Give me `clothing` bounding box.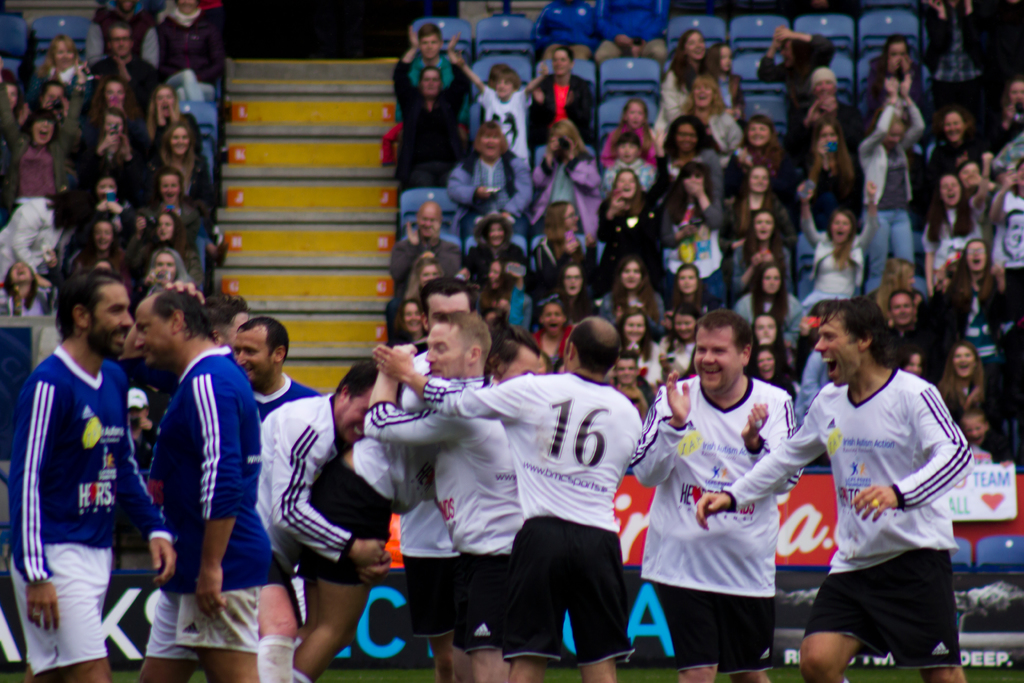
BBox(536, 149, 595, 252).
